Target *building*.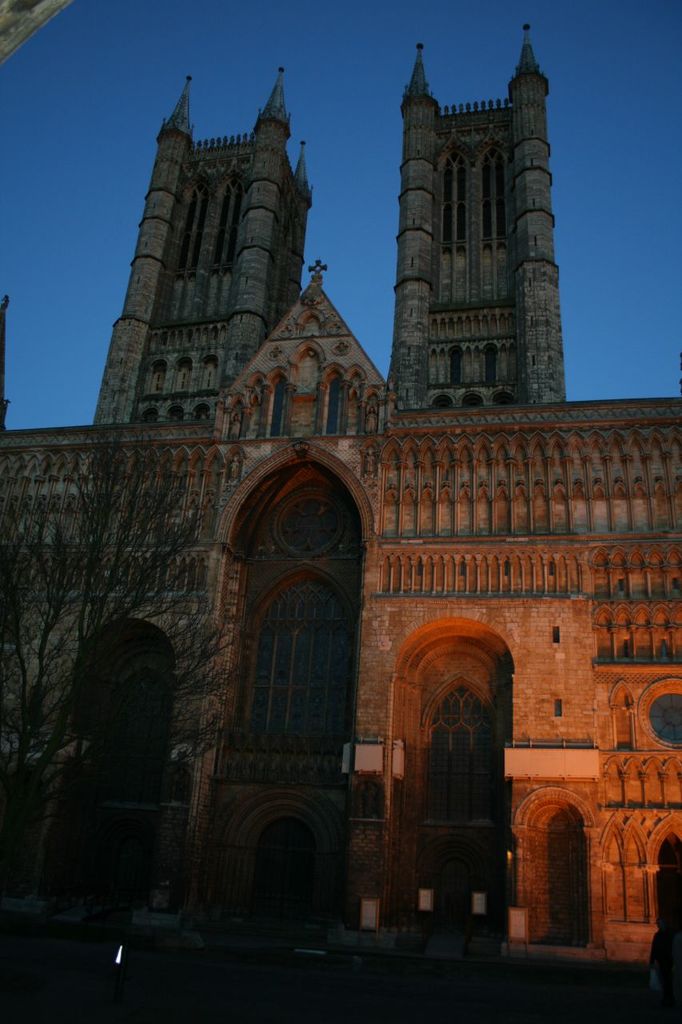
Target region: locate(0, 22, 681, 960).
